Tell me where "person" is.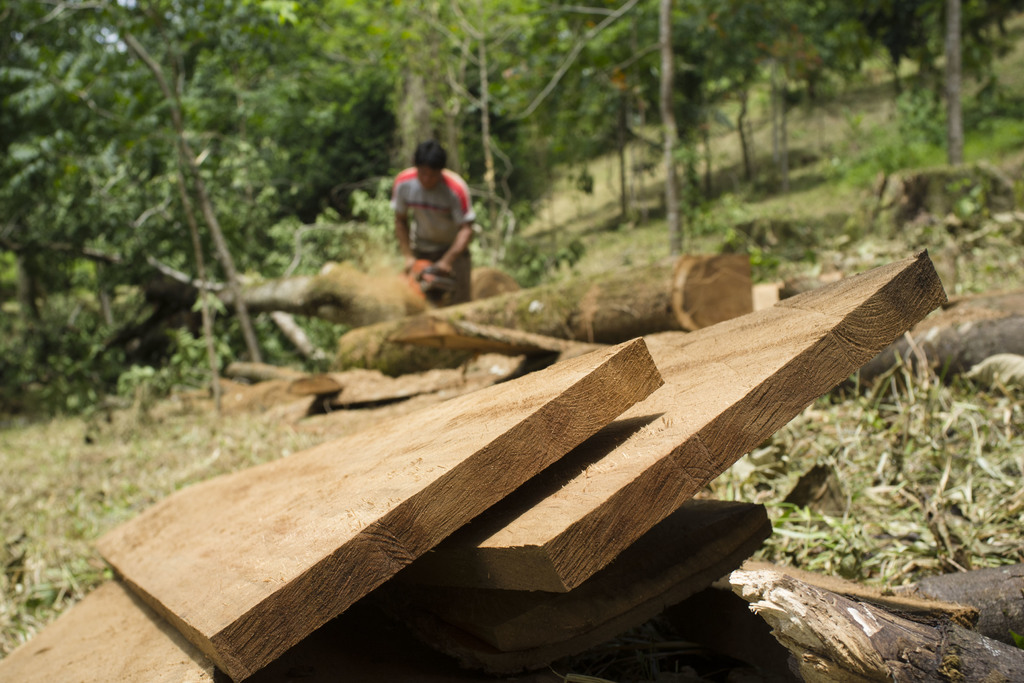
"person" is at (x1=388, y1=143, x2=479, y2=327).
